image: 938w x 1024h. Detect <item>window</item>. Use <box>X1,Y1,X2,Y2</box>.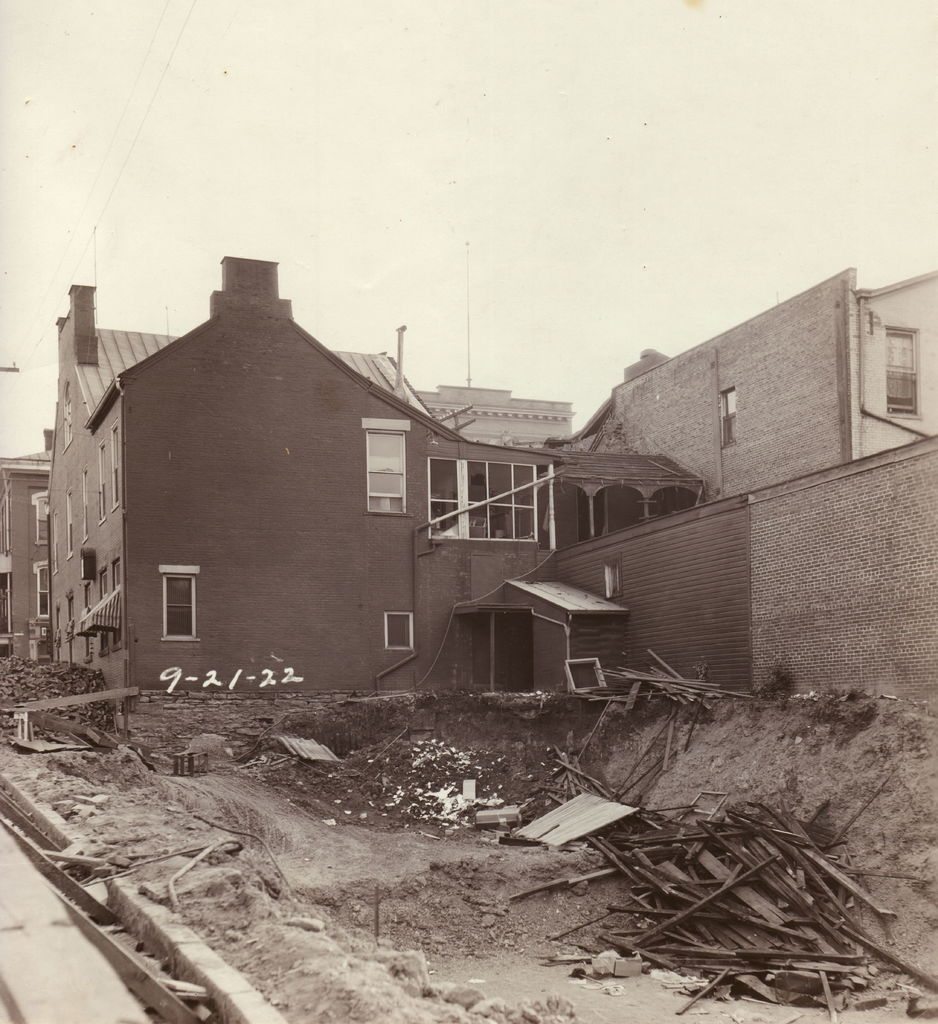
<box>714,386,744,456</box>.
